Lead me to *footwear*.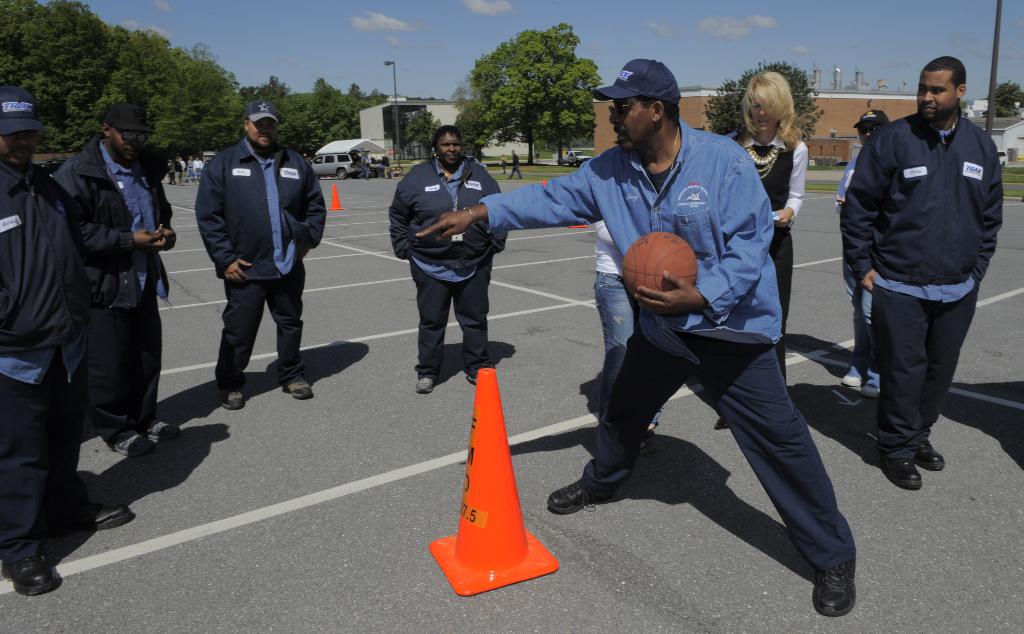
Lead to [left=283, top=380, right=314, bottom=399].
